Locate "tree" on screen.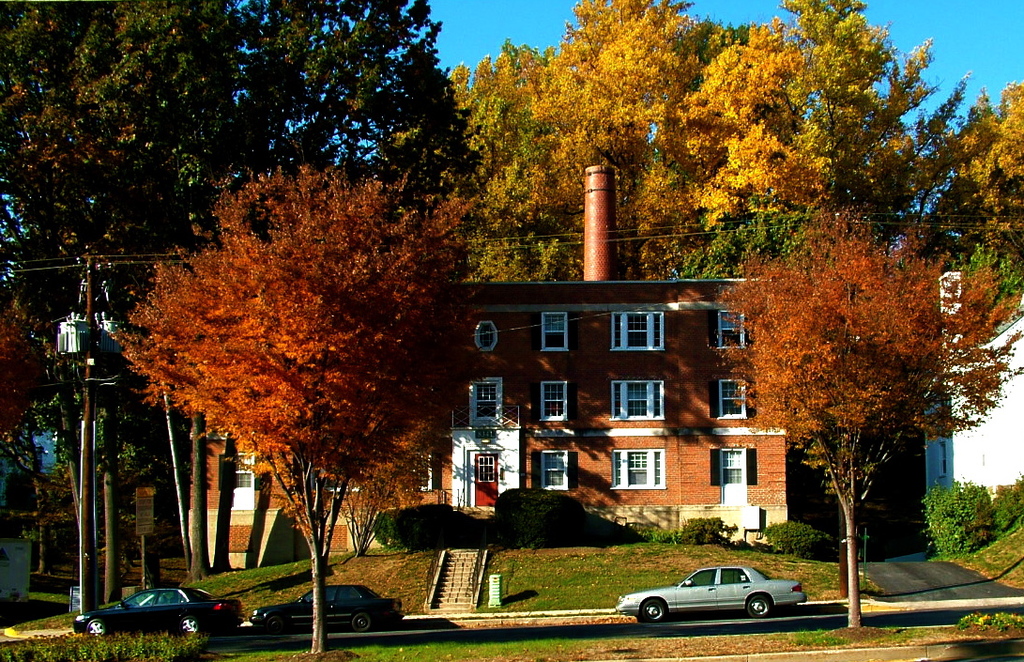
On screen at 677,198,1023,331.
